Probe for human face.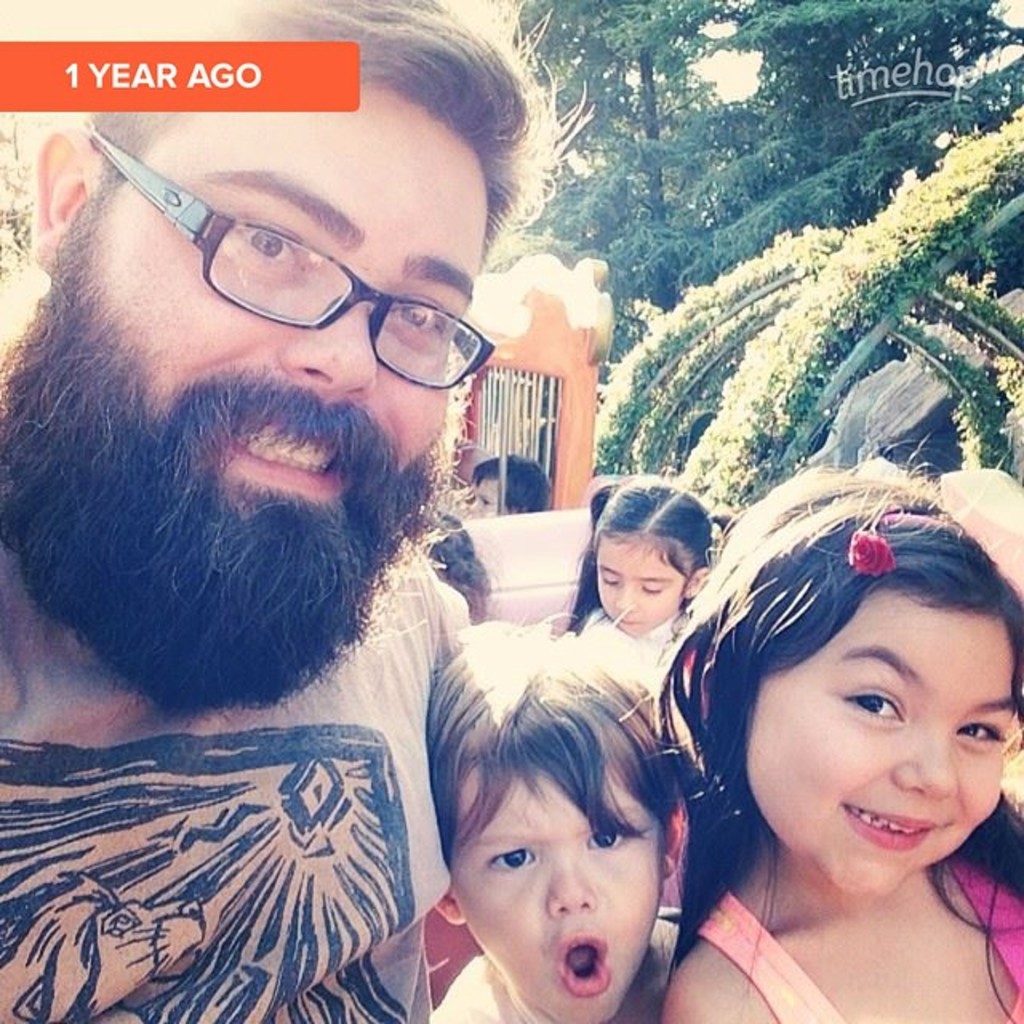
Probe result: <bbox>94, 78, 488, 504</bbox>.
